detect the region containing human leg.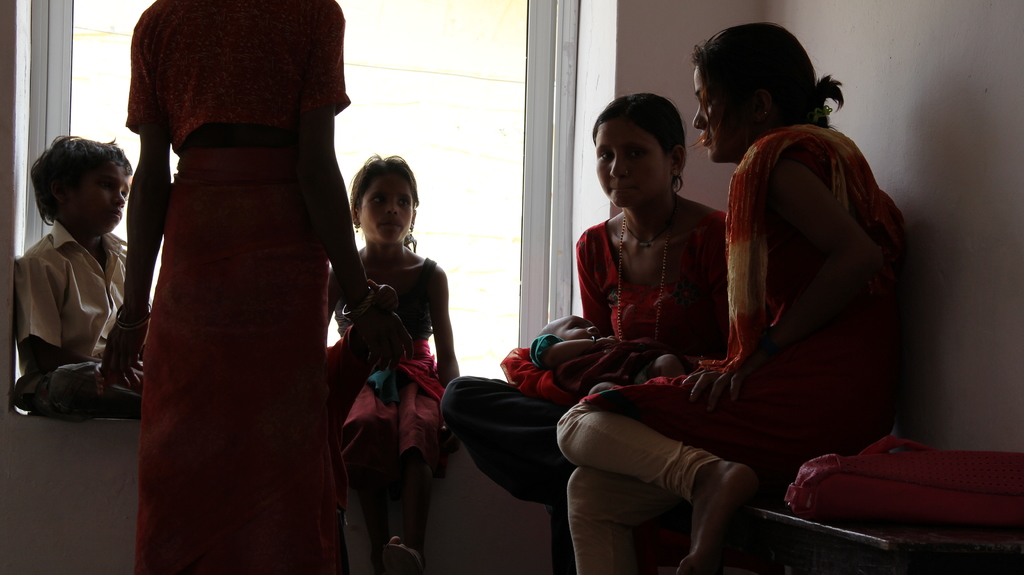
[454, 380, 588, 574].
